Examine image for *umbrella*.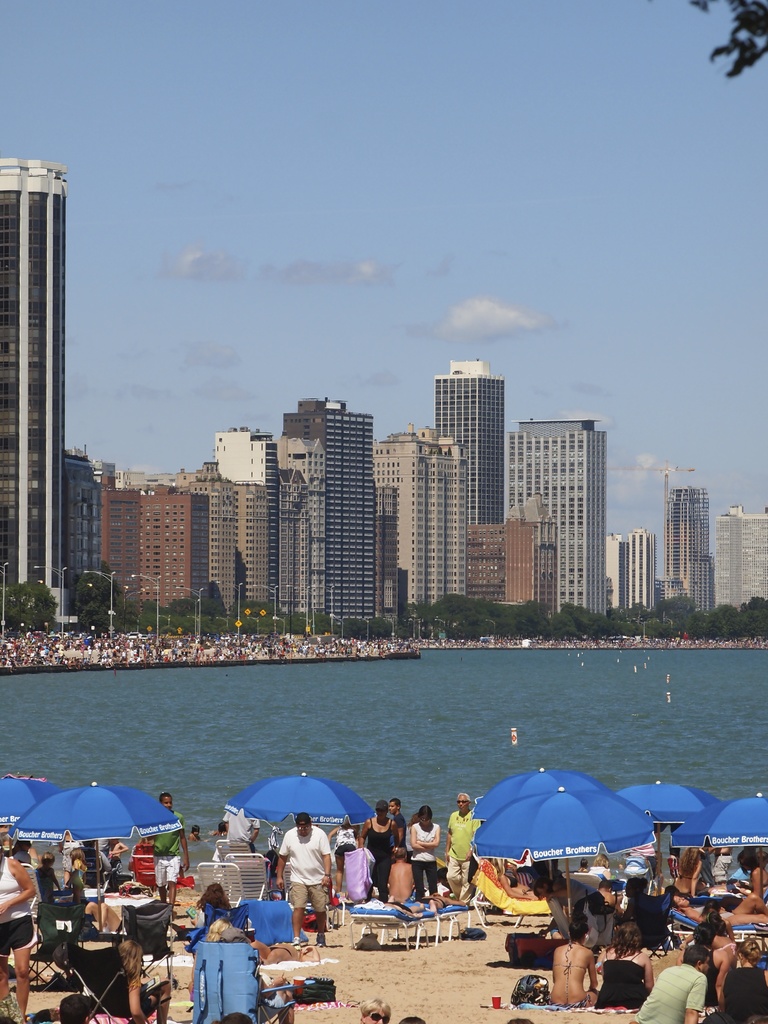
Examination result: 671:796:767:899.
